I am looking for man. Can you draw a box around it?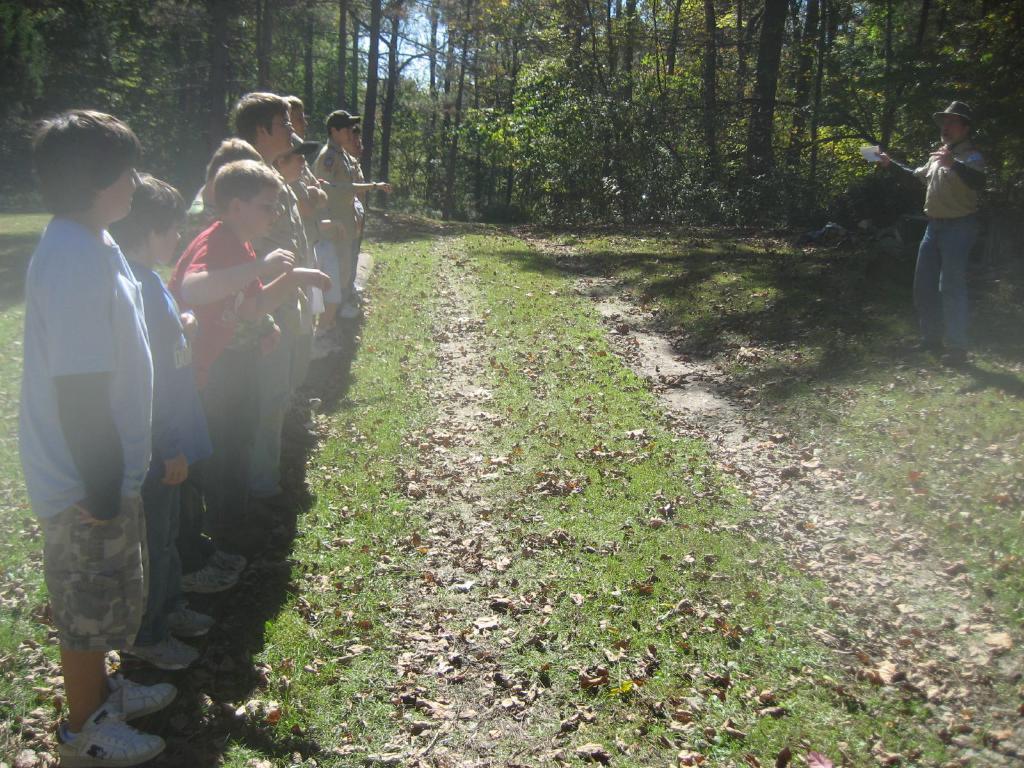
Sure, the bounding box is (915,88,1014,373).
